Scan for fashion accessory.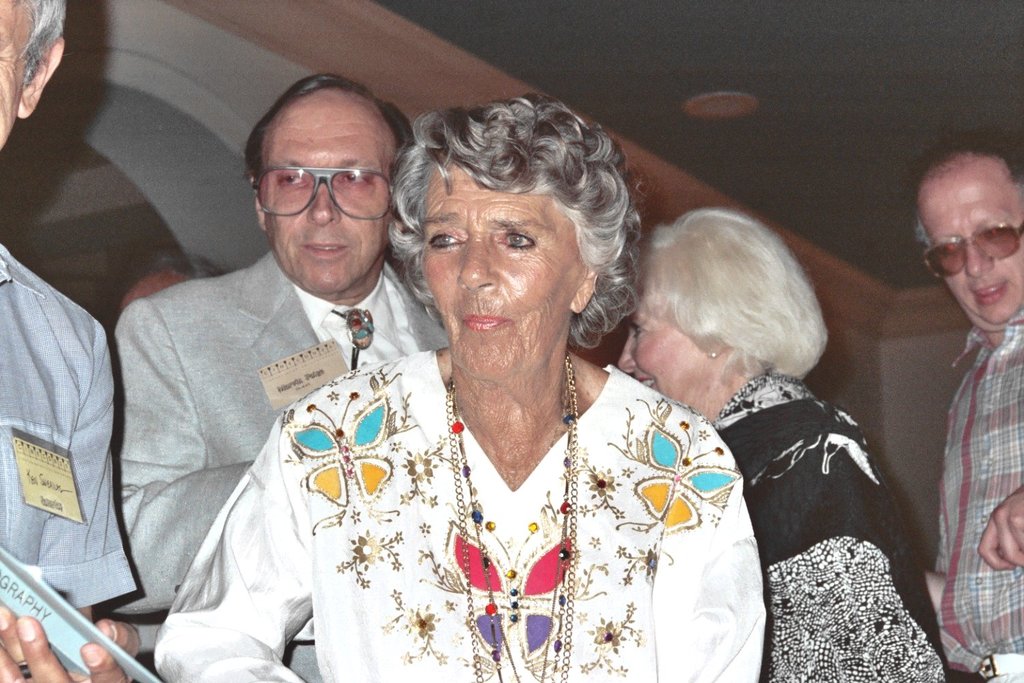
Scan result: x1=709, y1=348, x2=717, y2=361.
